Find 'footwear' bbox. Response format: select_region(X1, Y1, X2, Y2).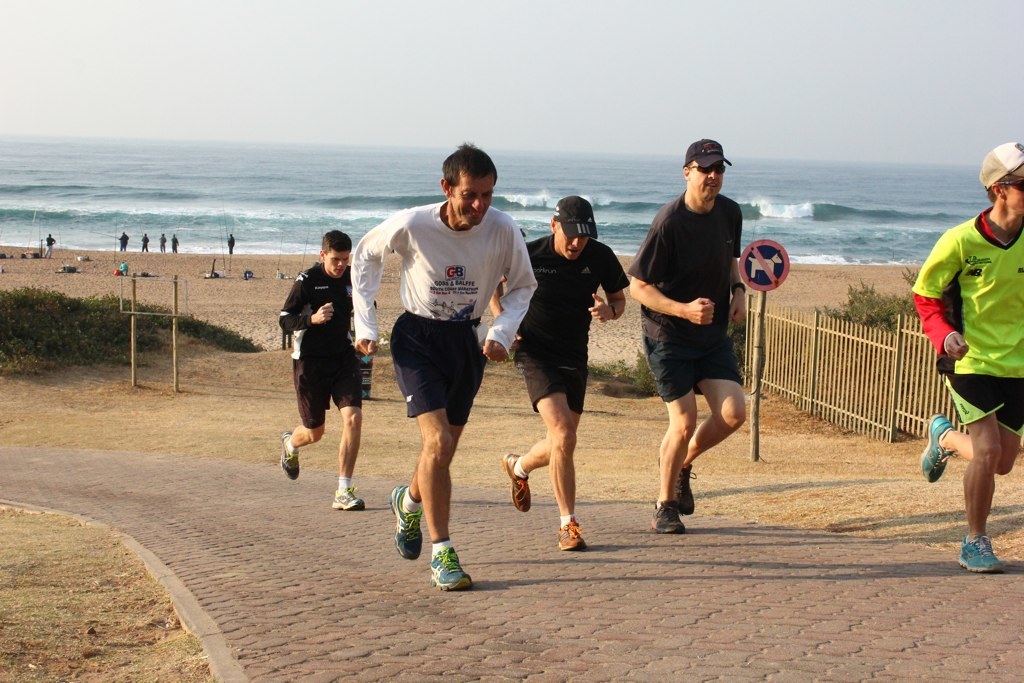
select_region(557, 517, 583, 554).
